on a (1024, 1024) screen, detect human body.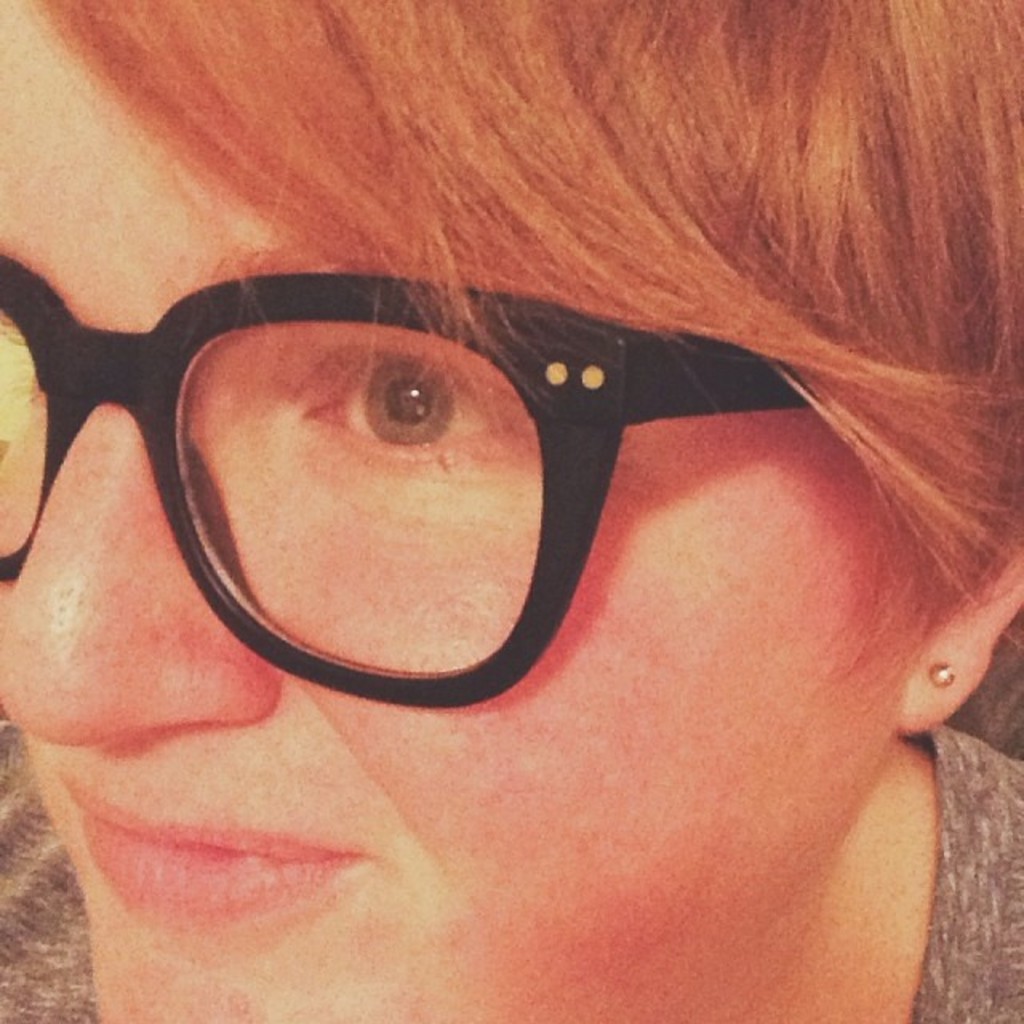
crop(0, 0, 1022, 1022).
